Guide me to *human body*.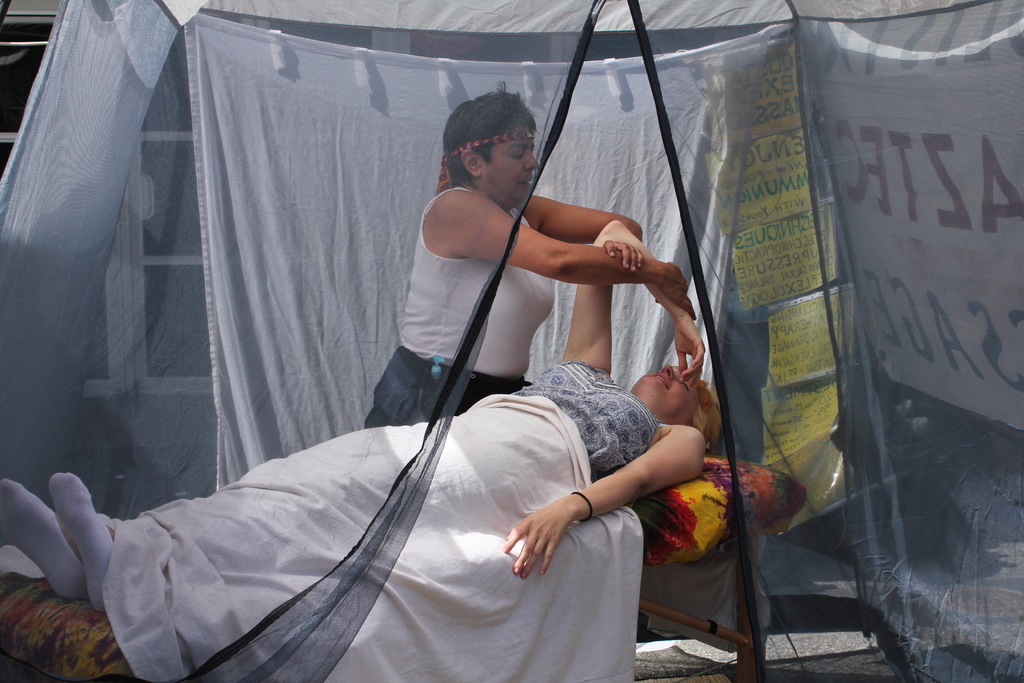
Guidance: left=359, top=83, right=705, bottom=420.
